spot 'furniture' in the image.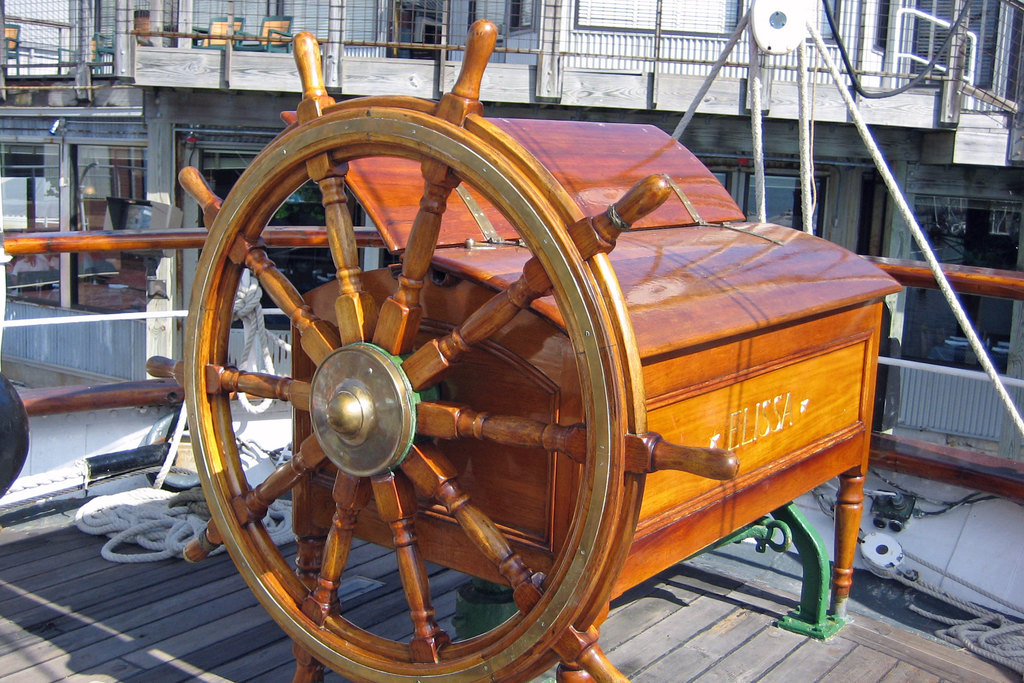
'furniture' found at region(4, 119, 901, 682).
